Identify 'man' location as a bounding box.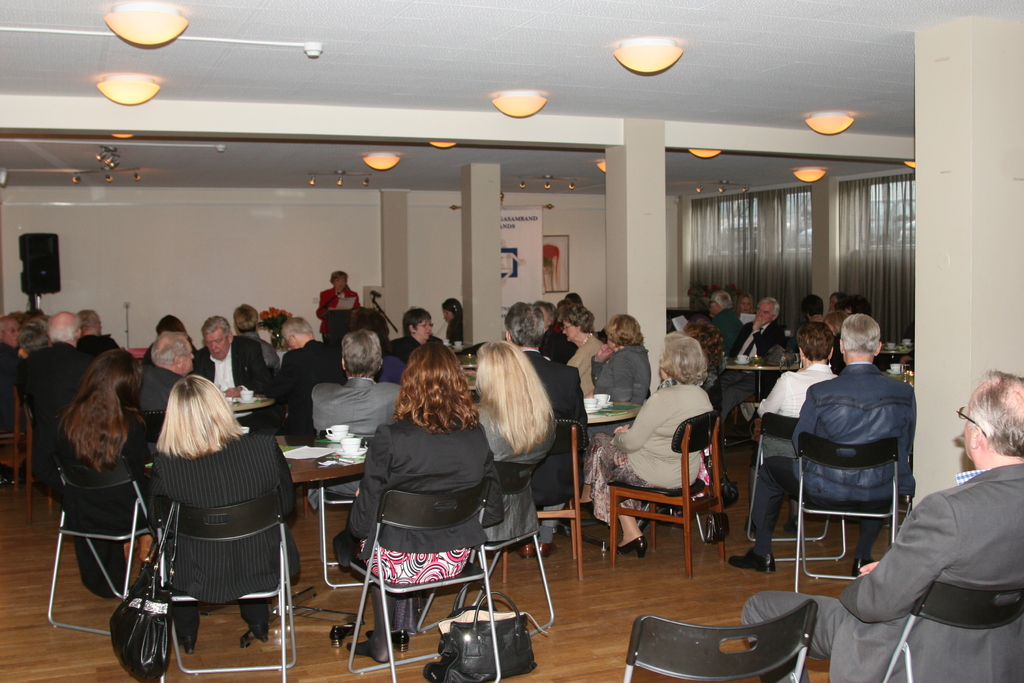
[271, 317, 337, 432].
